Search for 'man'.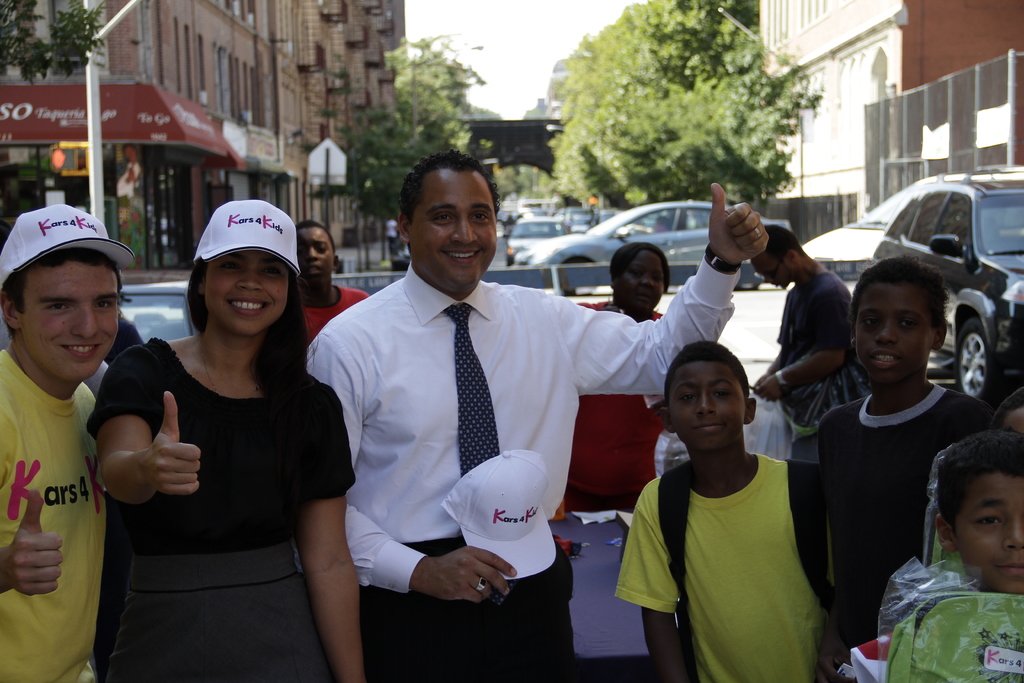
Found at bbox=[751, 219, 870, 415].
